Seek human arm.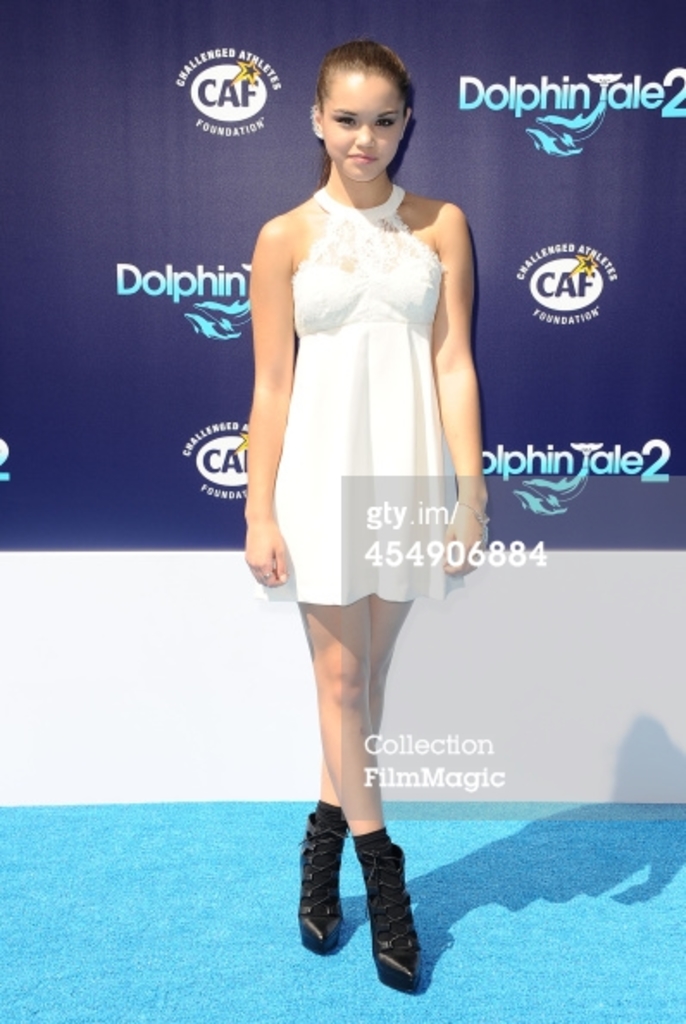
241:221:300:588.
